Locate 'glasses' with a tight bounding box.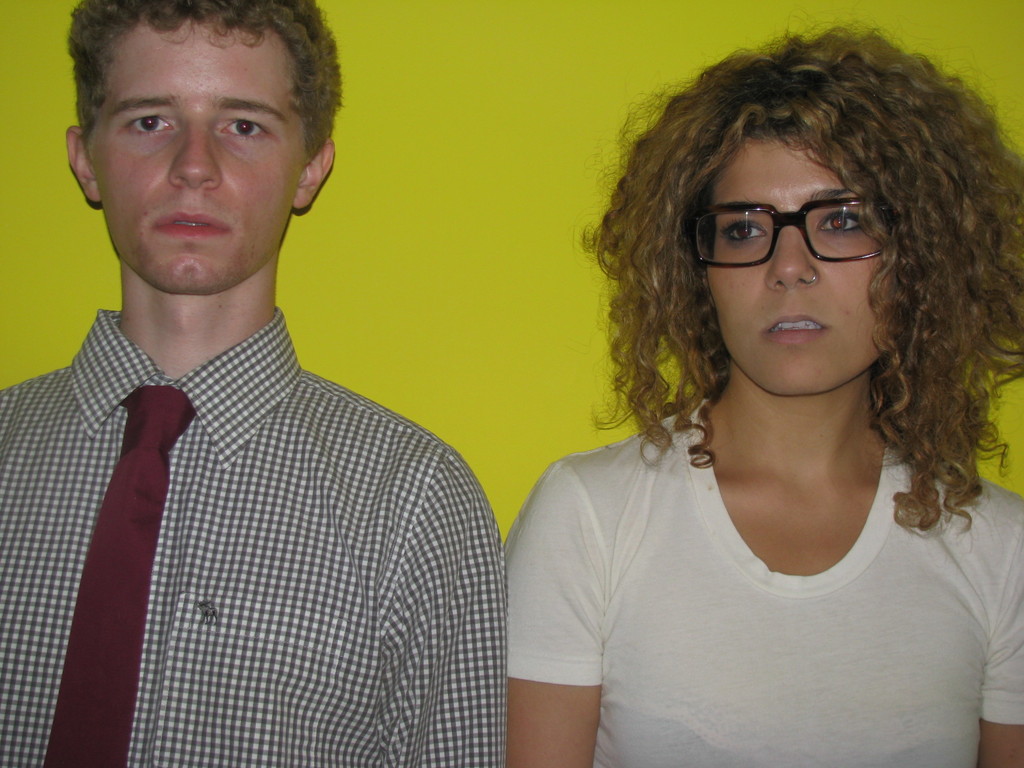
Rect(683, 193, 920, 264).
